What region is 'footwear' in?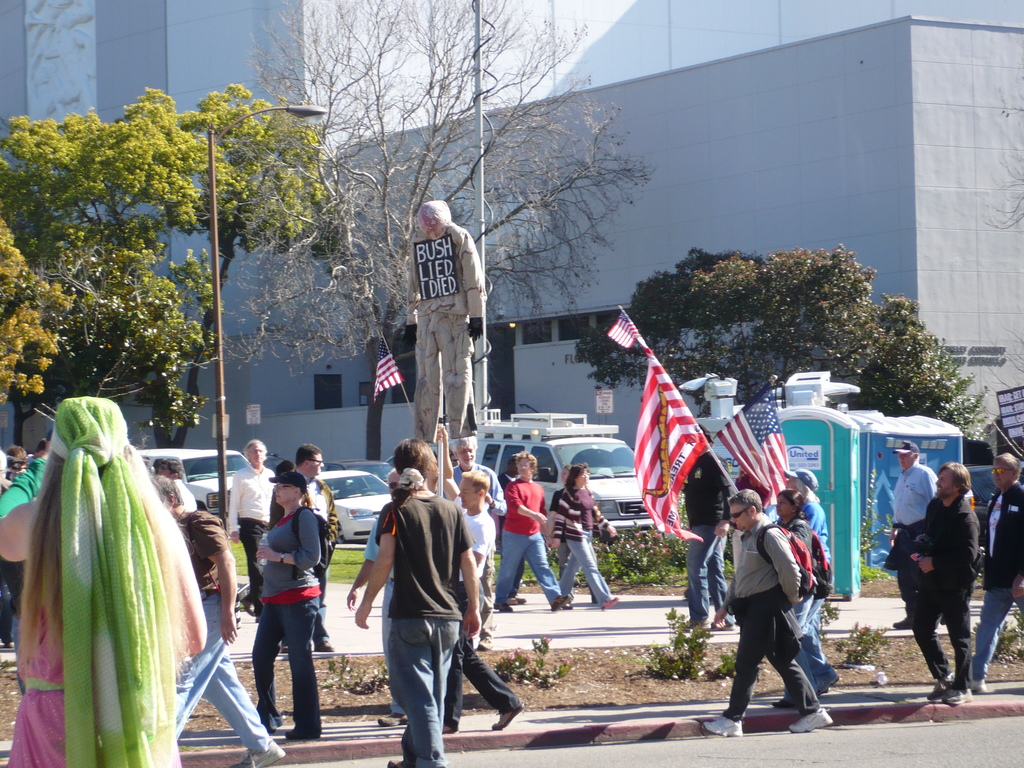
l=943, t=685, r=976, b=705.
